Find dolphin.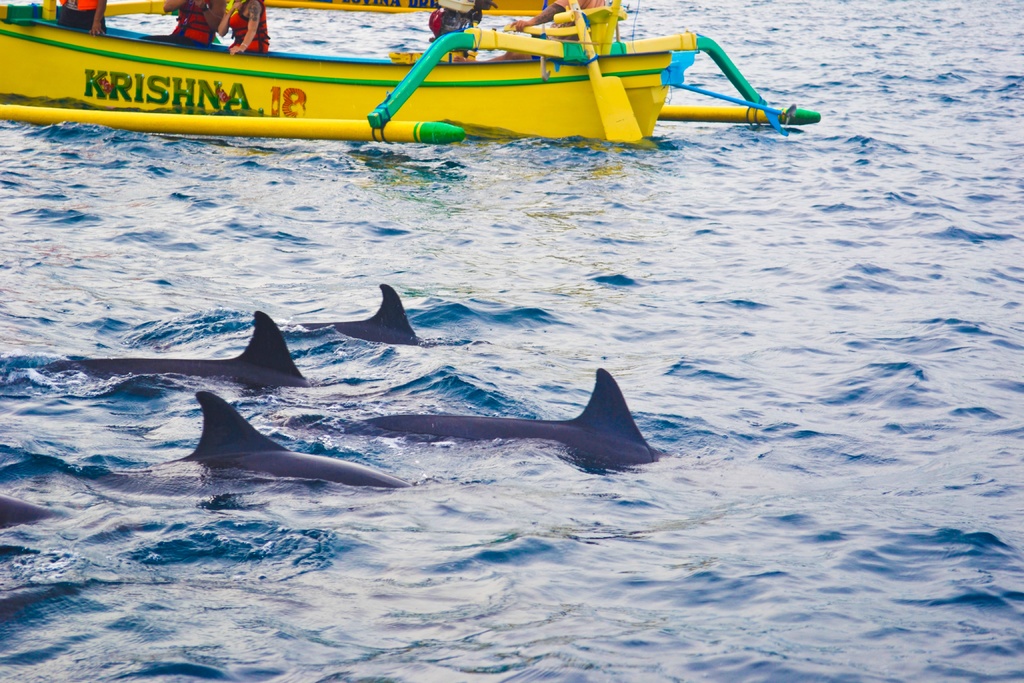
pyautogui.locateOnScreen(358, 364, 659, 474).
